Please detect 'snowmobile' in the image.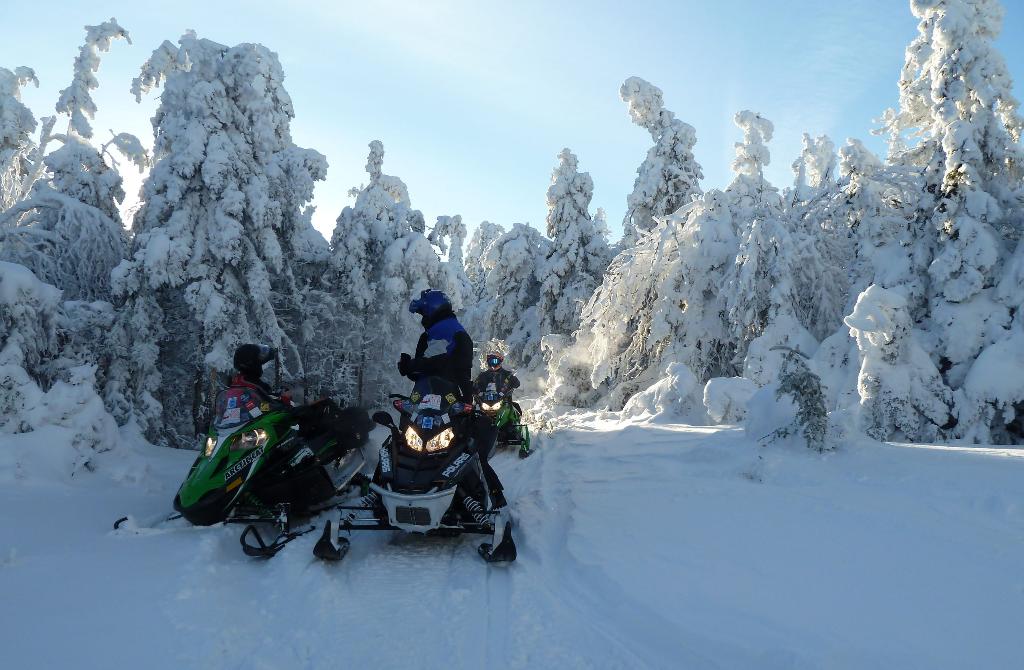
(x1=307, y1=373, x2=519, y2=560).
